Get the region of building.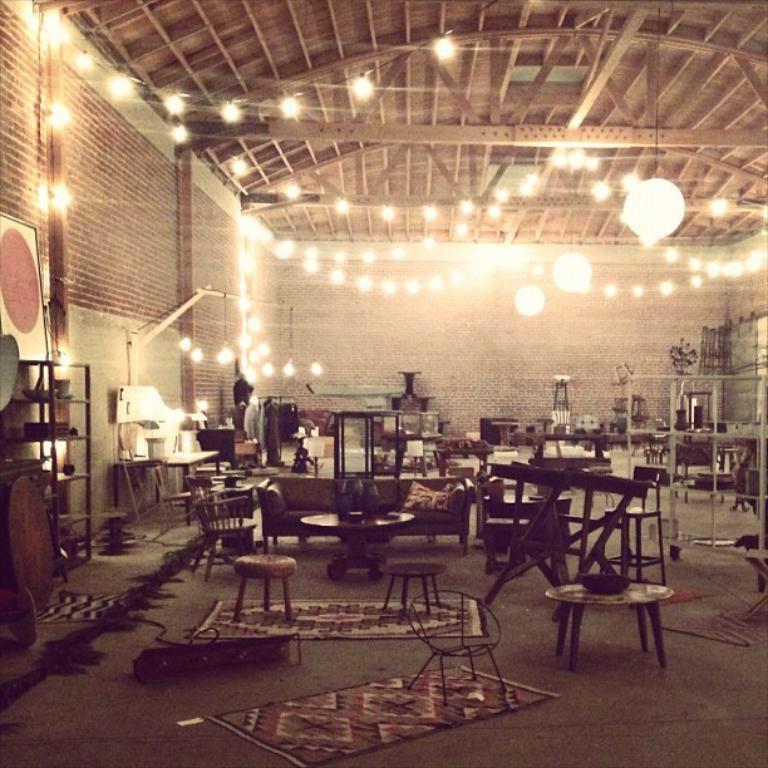
locate(0, 0, 767, 767).
